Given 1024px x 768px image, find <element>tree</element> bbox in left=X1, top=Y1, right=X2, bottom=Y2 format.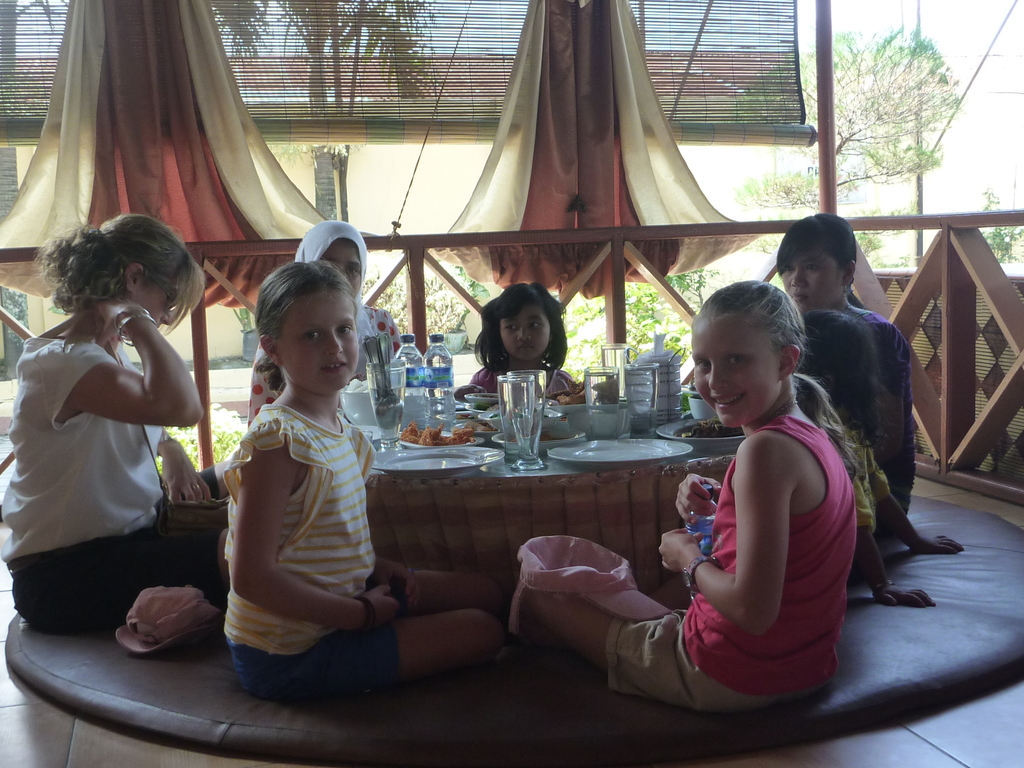
left=730, top=28, right=959, bottom=188.
